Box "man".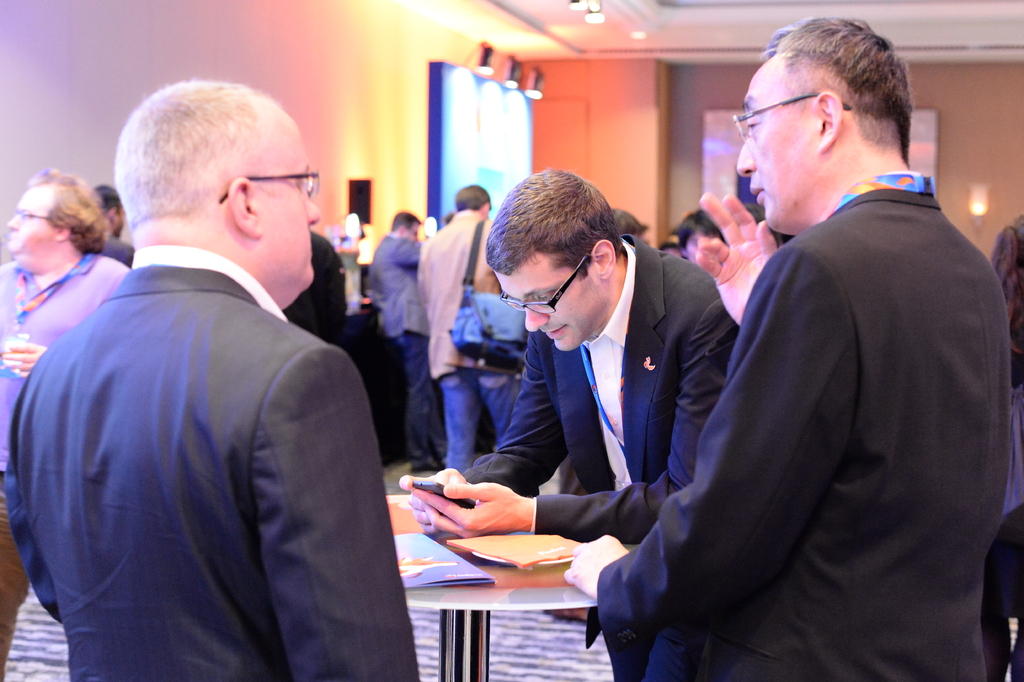
(0,166,132,681).
